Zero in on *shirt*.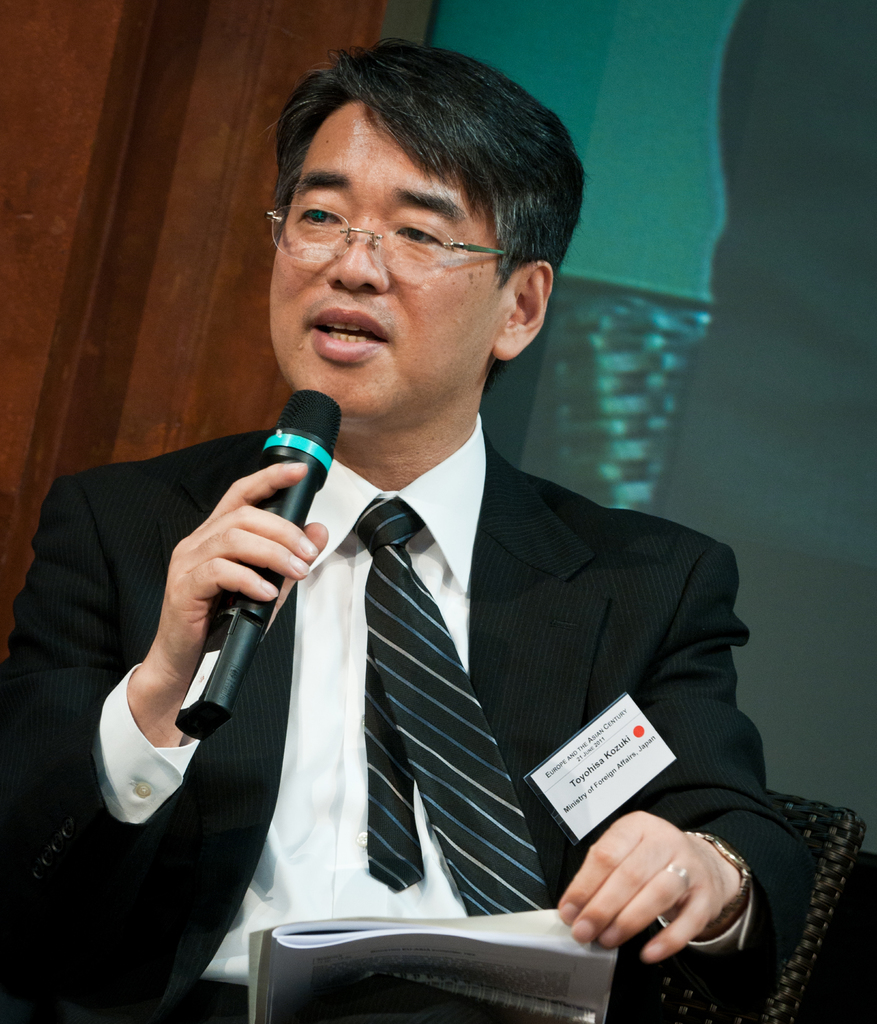
Zeroed in: {"x1": 93, "y1": 417, "x2": 746, "y2": 979}.
